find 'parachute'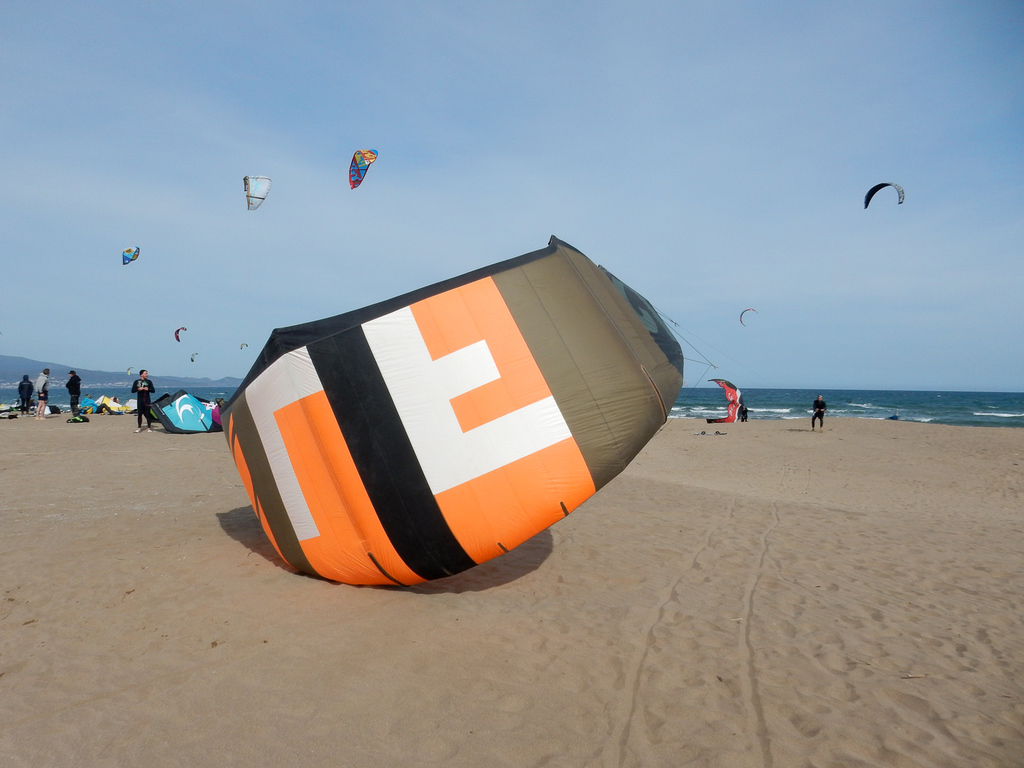
189,352,199,359
